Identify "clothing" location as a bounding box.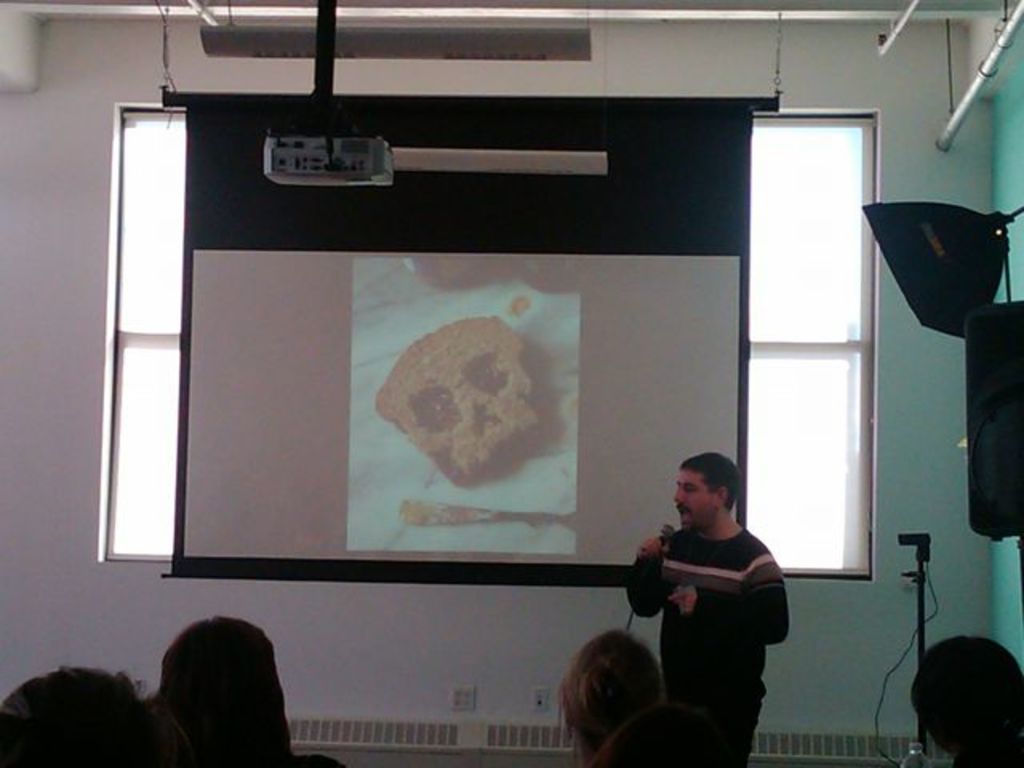
[621, 501, 795, 728].
